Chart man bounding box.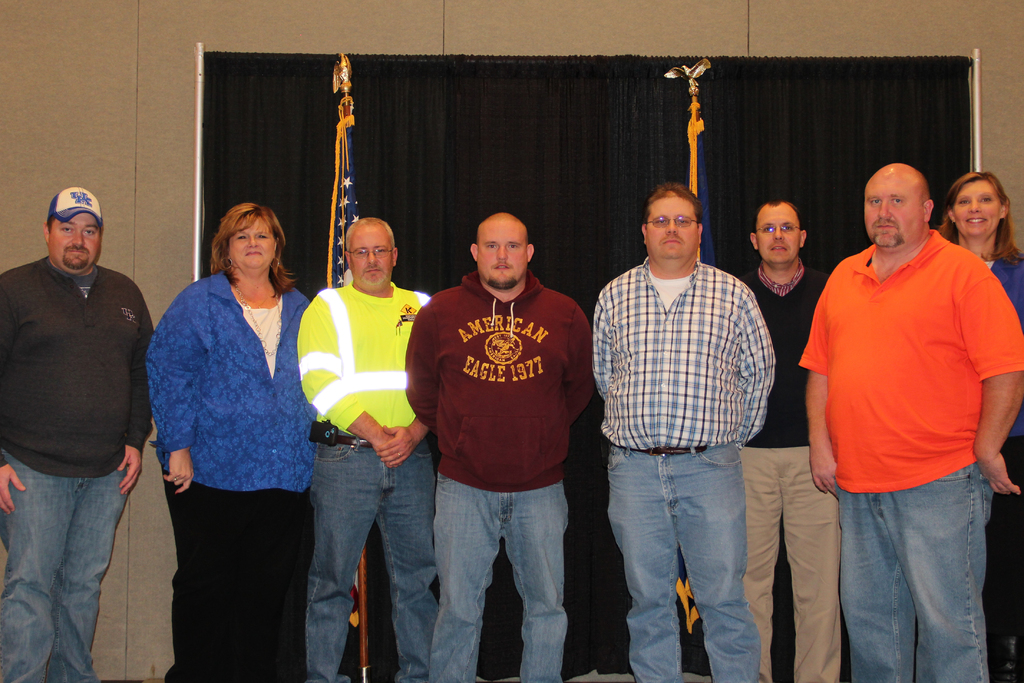
Charted: {"left": 795, "top": 136, "right": 1014, "bottom": 657}.
